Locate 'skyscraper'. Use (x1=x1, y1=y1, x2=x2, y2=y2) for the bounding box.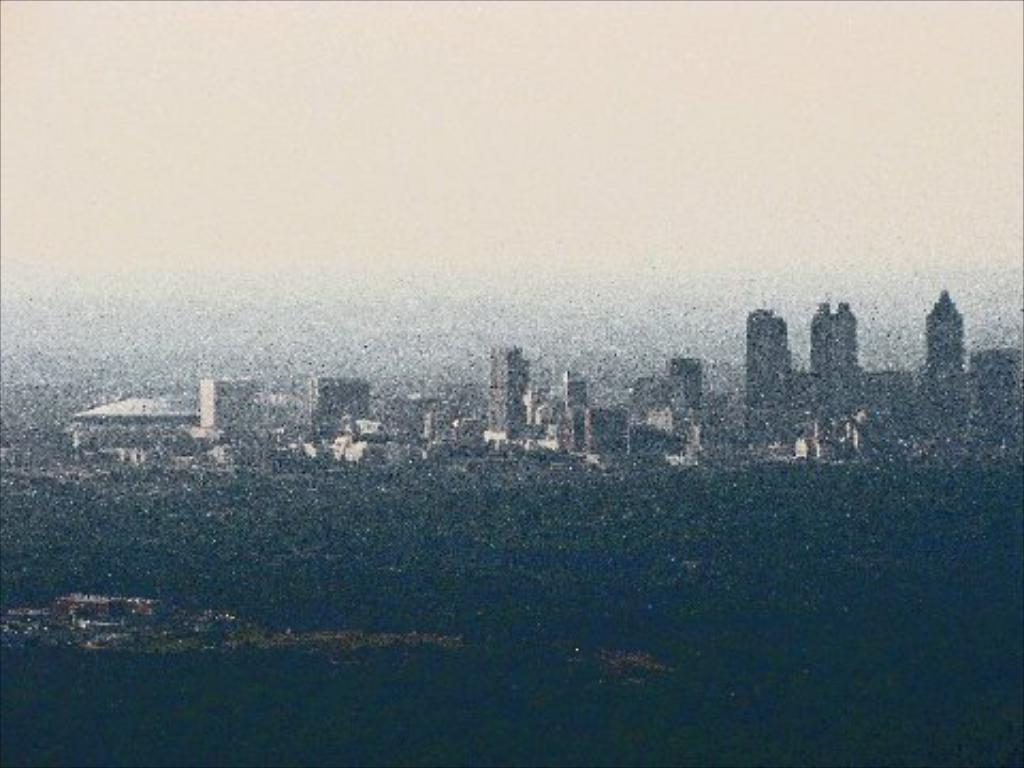
(x1=742, y1=299, x2=809, y2=435).
